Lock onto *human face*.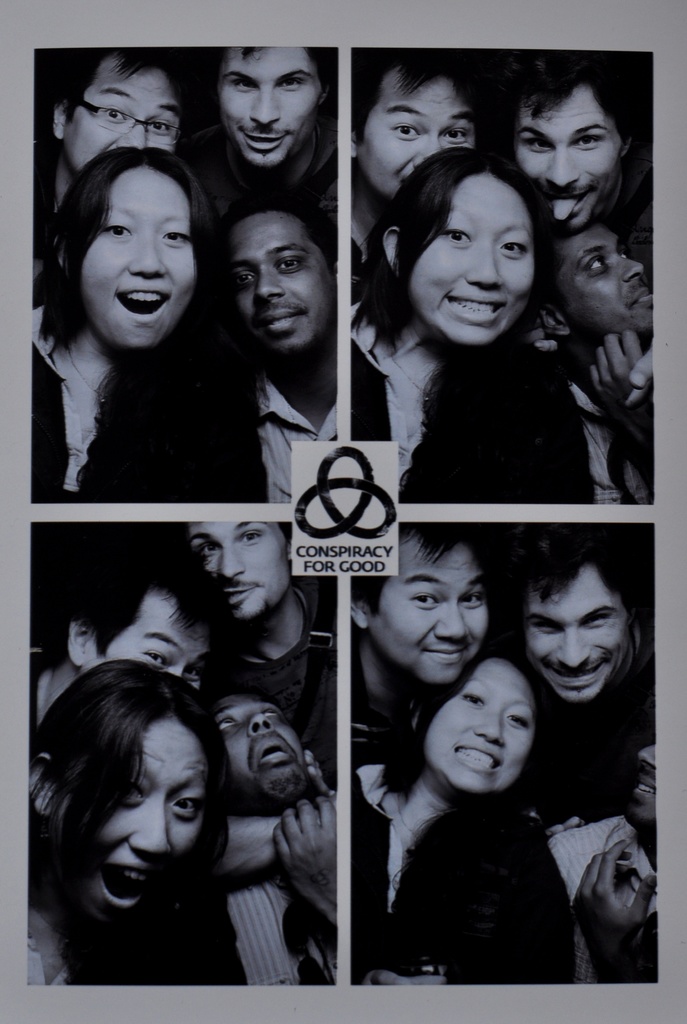
Locked: box(63, 68, 187, 173).
